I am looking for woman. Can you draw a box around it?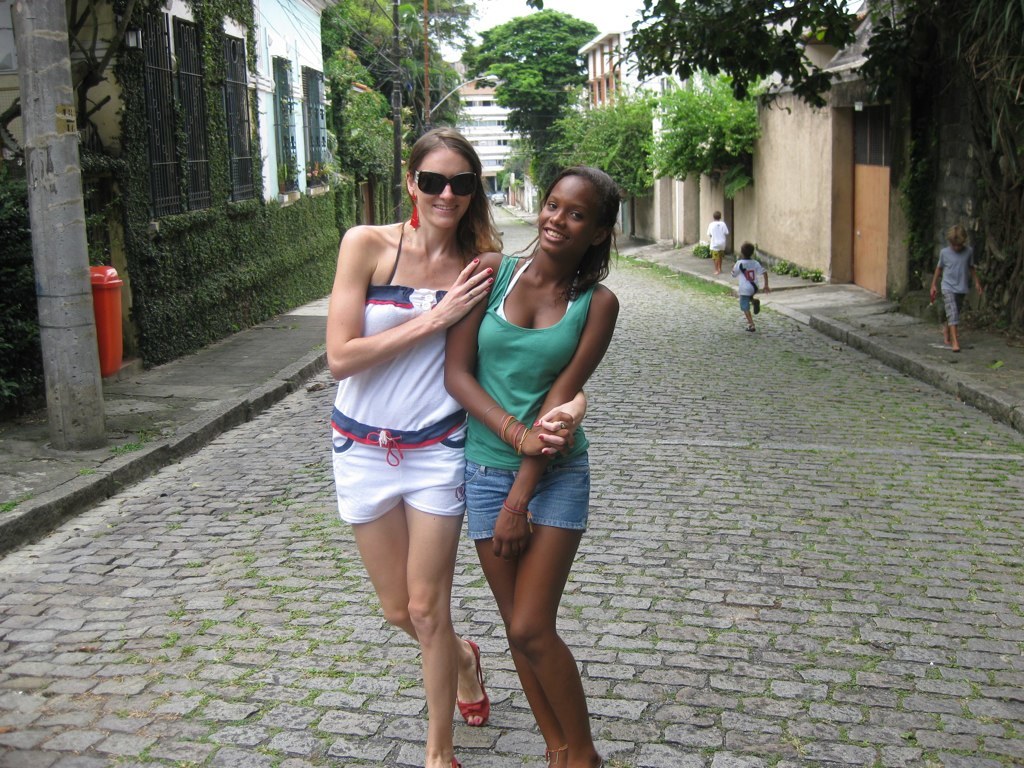
Sure, the bounding box is rect(313, 128, 506, 689).
